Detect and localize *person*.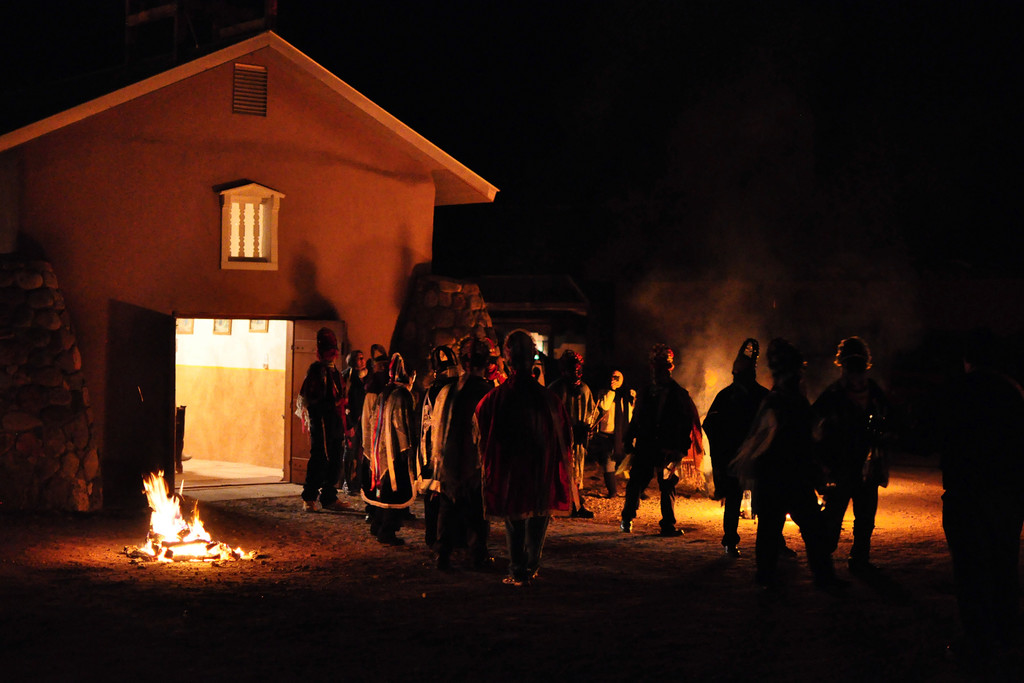
Localized at [431, 332, 499, 575].
